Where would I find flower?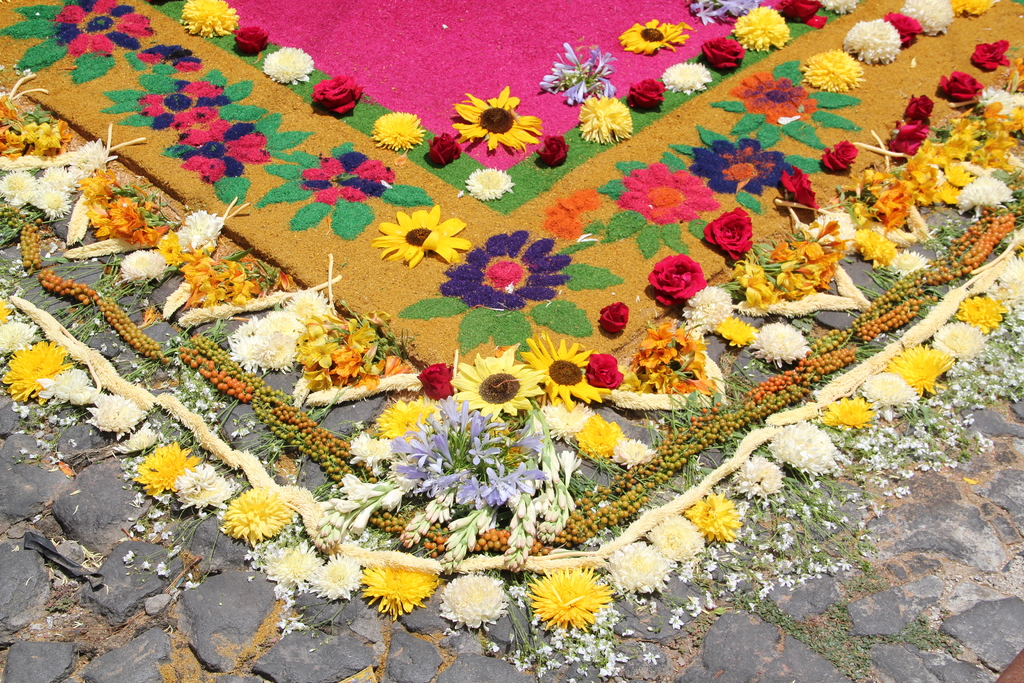
At BBox(220, 488, 294, 543).
